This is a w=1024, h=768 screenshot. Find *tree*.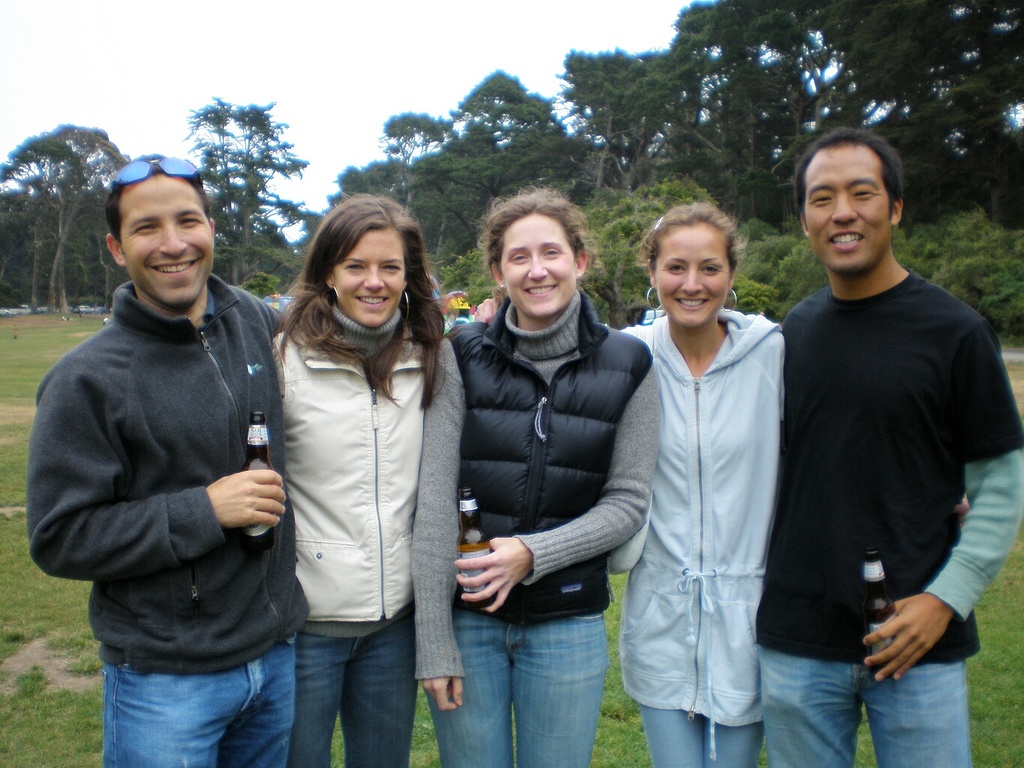
Bounding box: {"left": 572, "top": 173, "right": 691, "bottom": 321}.
